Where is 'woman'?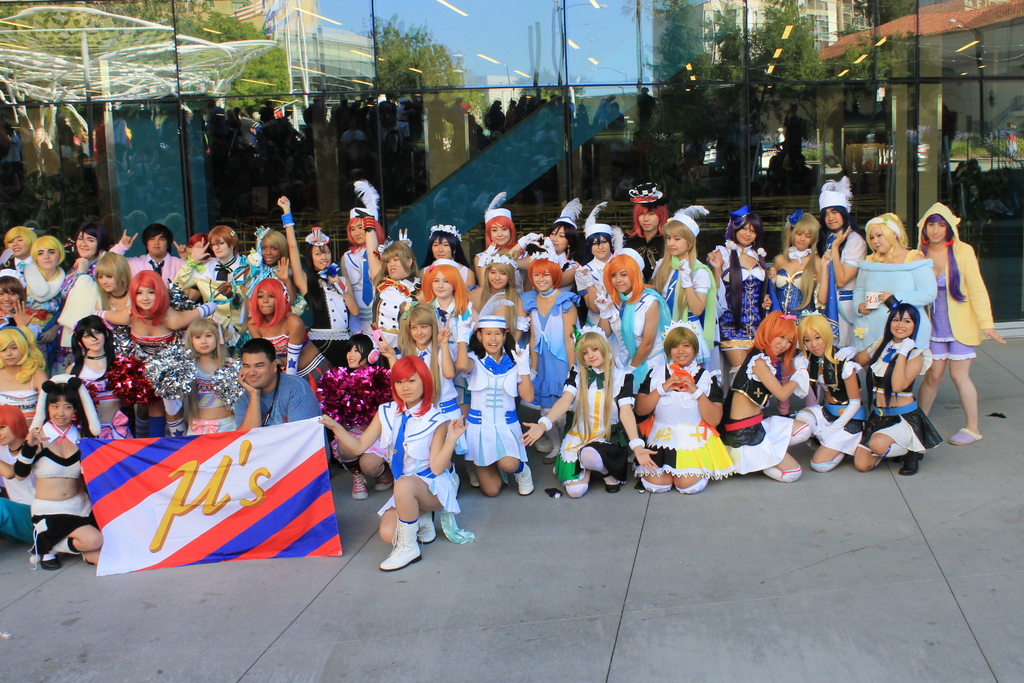
[472, 253, 516, 336].
